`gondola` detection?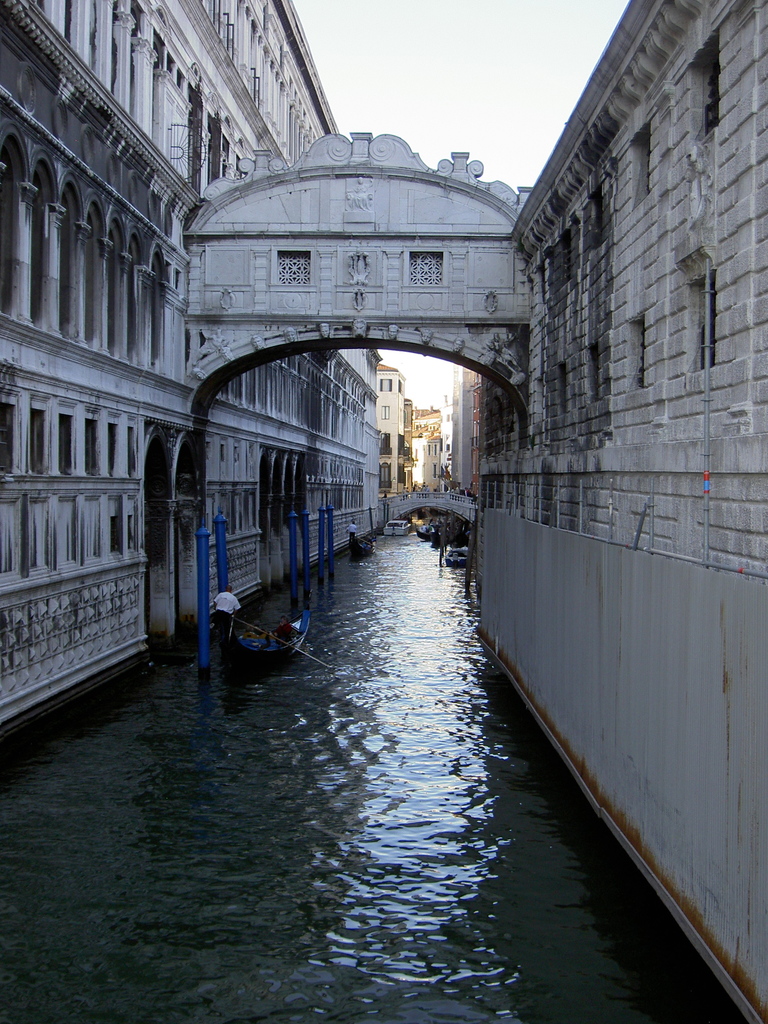
x1=220 y1=595 x2=327 y2=673
